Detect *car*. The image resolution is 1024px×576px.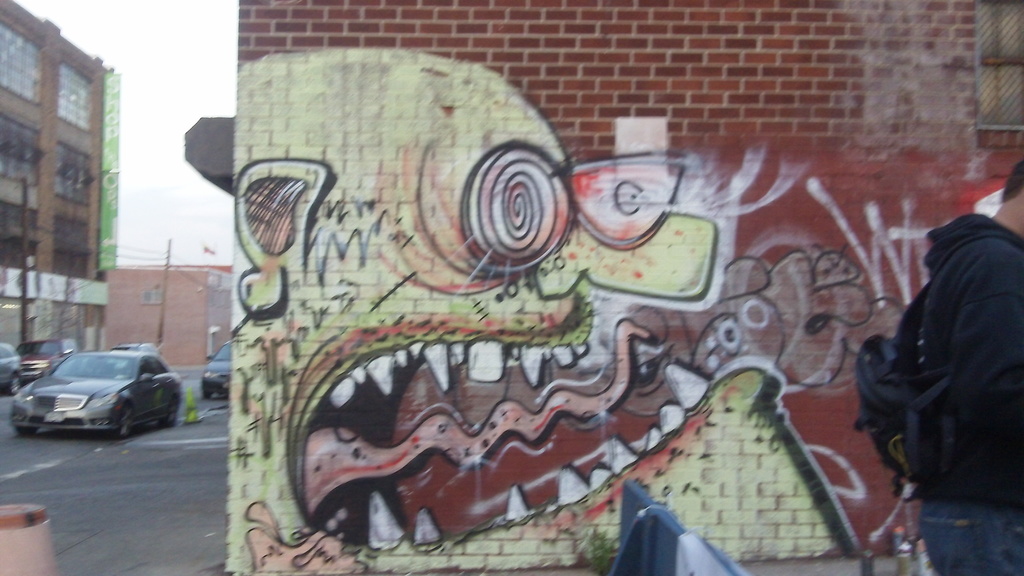
box(200, 340, 234, 401).
